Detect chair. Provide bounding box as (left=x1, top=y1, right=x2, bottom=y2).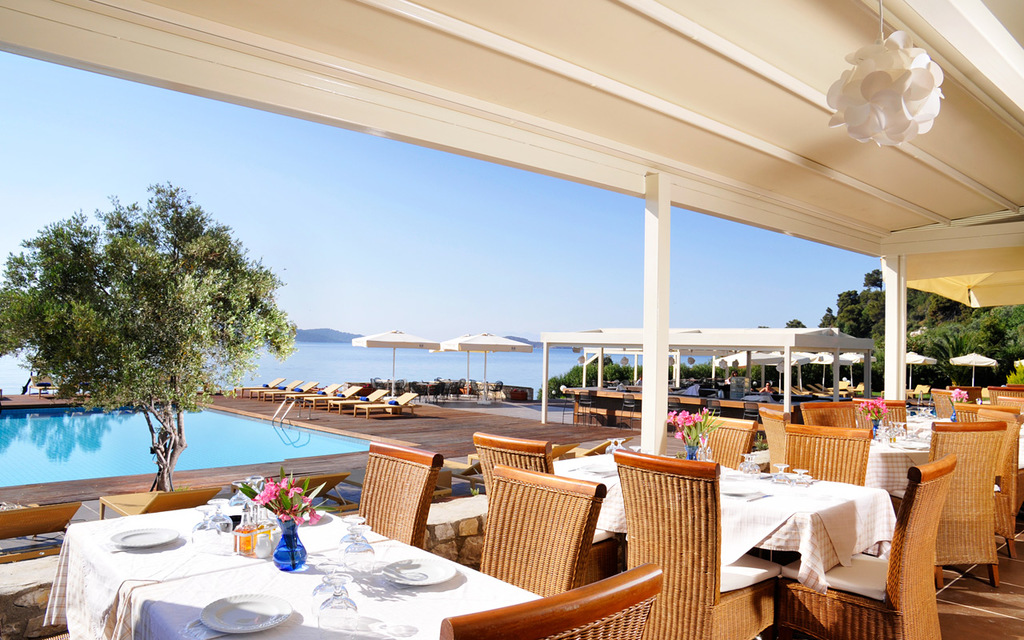
(left=287, top=470, right=352, bottom=511).
